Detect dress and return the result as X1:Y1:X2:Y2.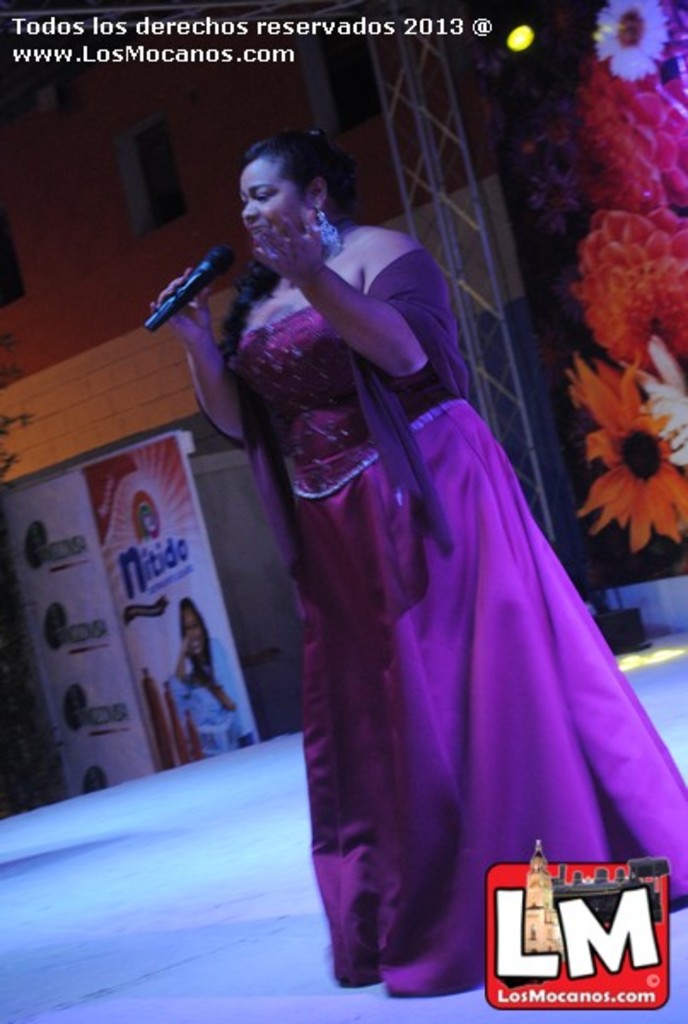
229:304:686:998.
